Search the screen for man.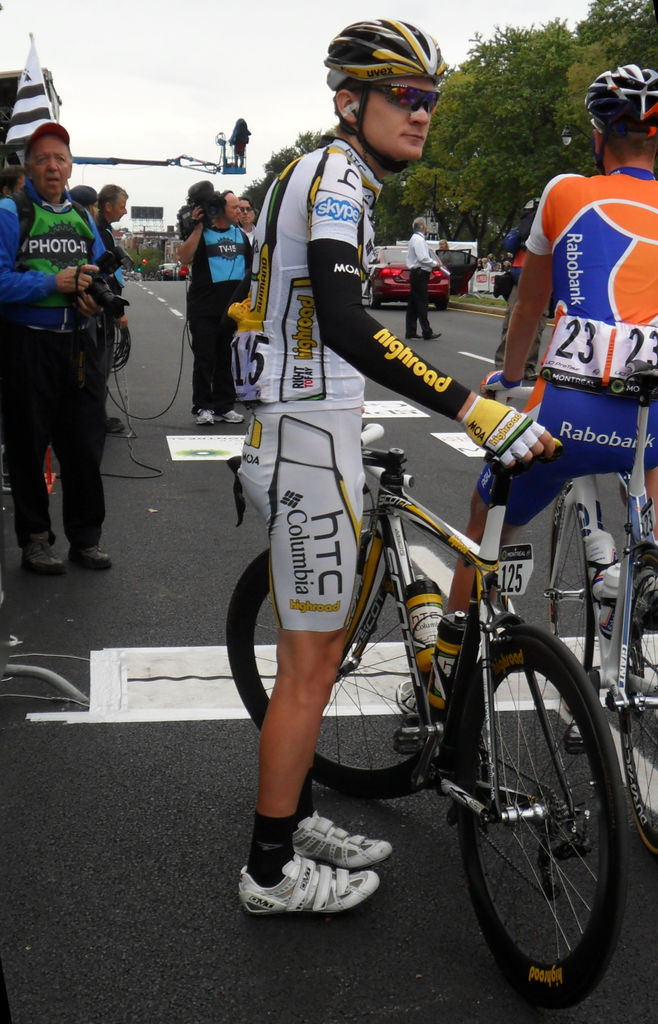
Found at region(179, 192, 255, 421).
